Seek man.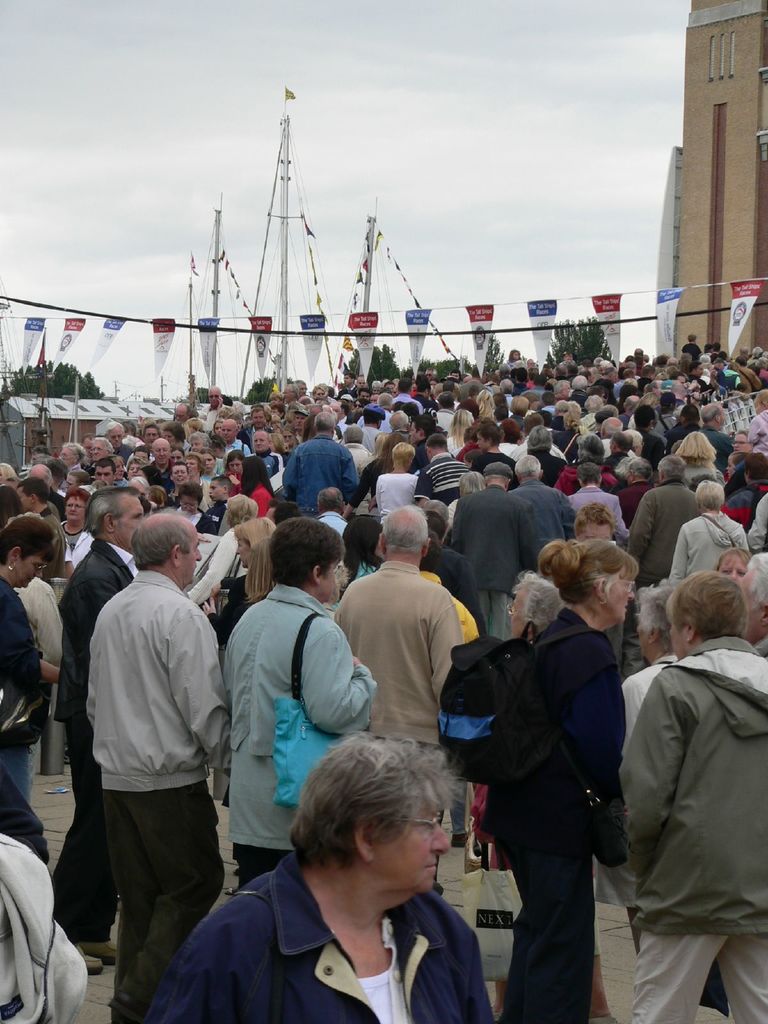
x1=36 y1=485 x2=184 y2=974.
